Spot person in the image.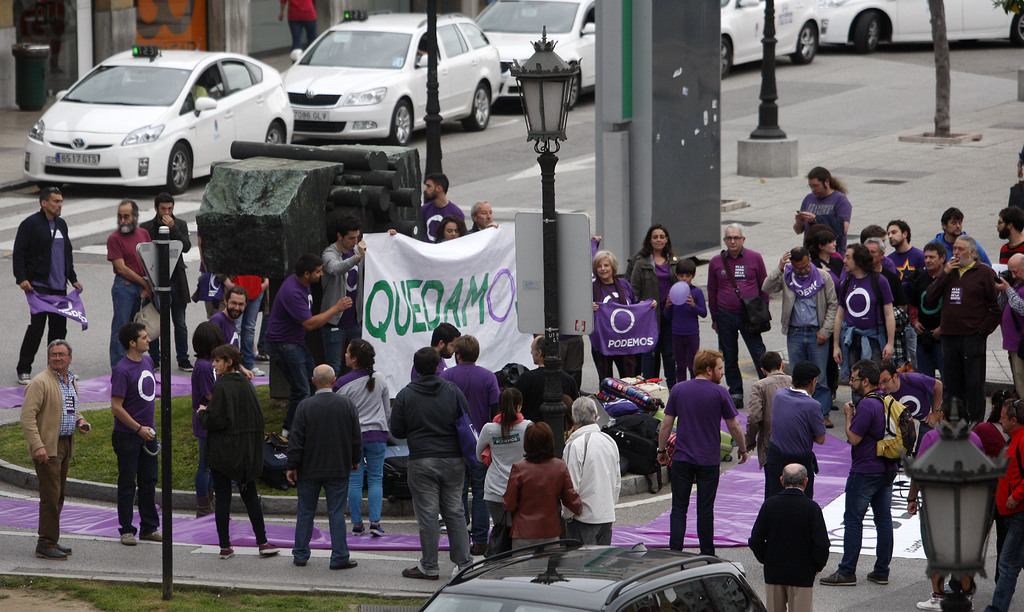
person found at bbox=(496, 422, 583, 554).
